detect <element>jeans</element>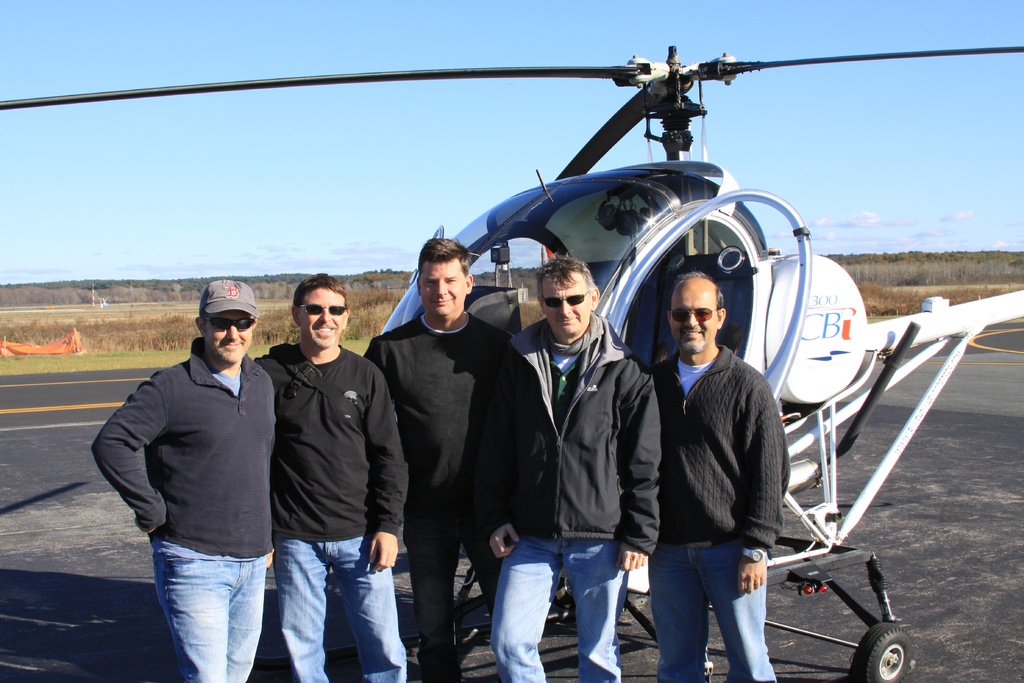
l=255, t=530, r=396, b=672
